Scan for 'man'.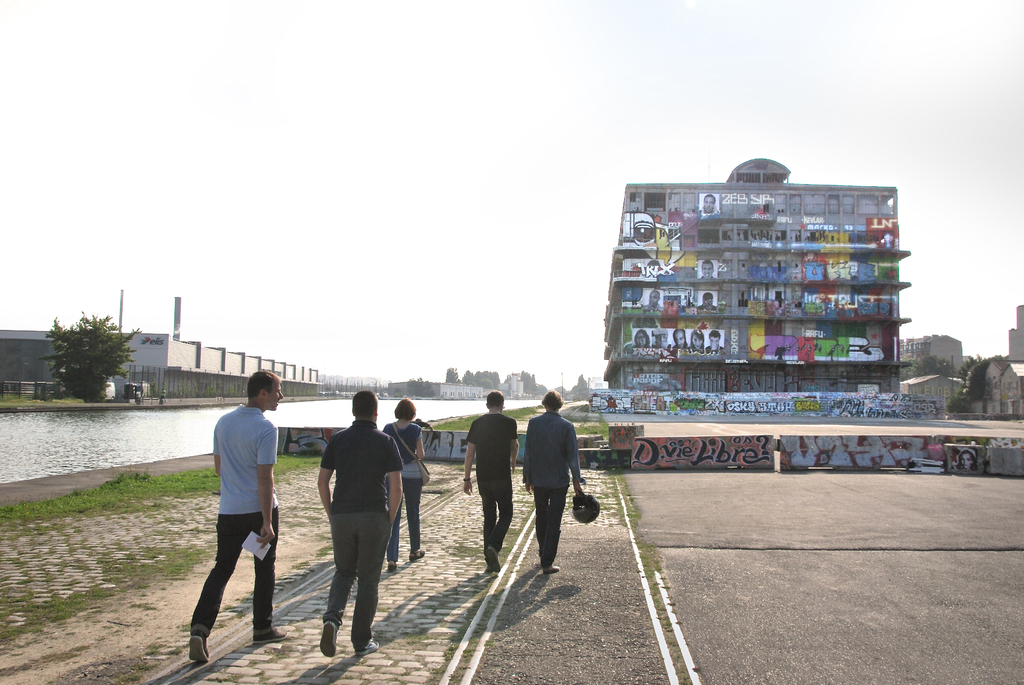
Scan result: {"x1": 188, "y1": 382, "x2": 284, "y2": 664}.
